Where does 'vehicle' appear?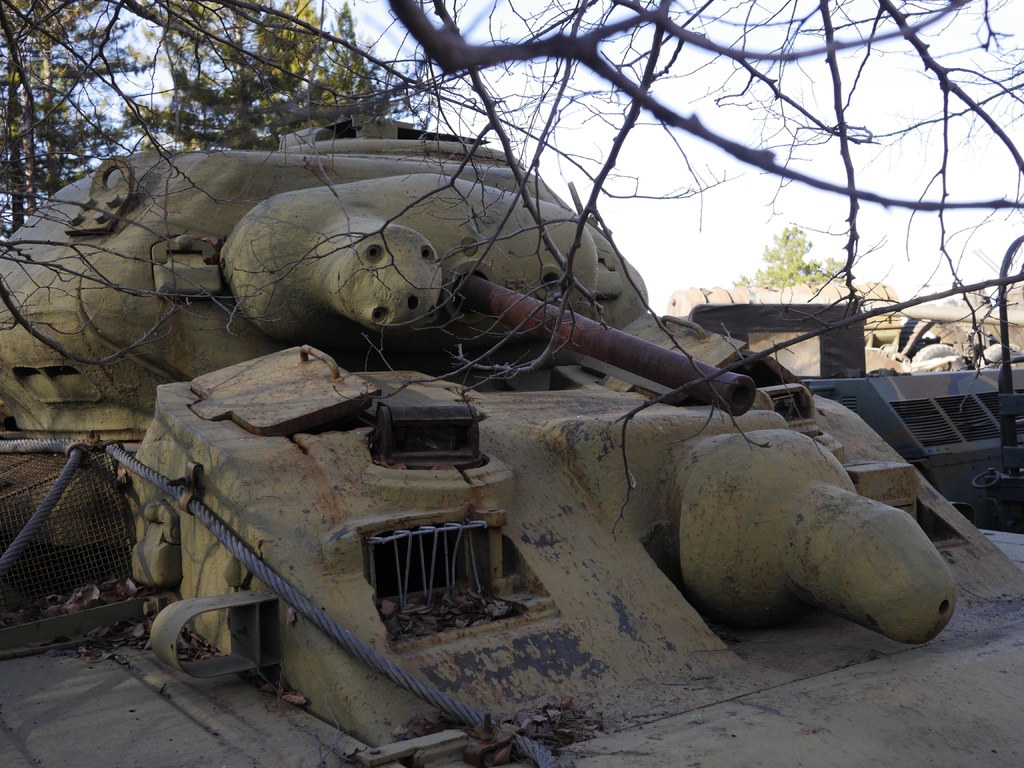
Appears at rect(92, 149, 1023, 717).
